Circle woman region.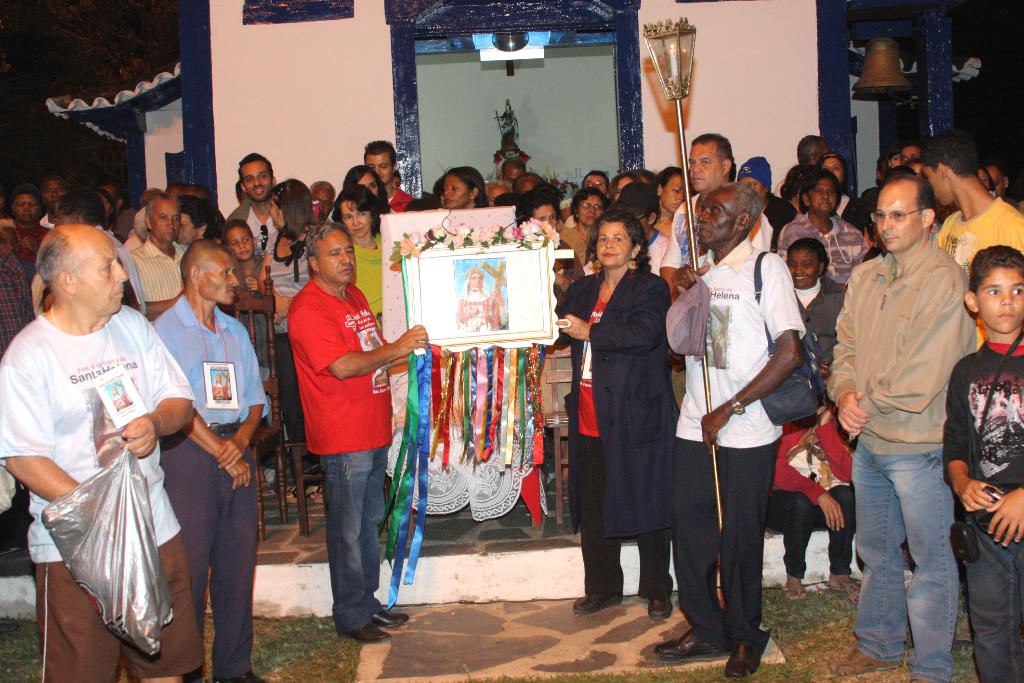
Region: crop(605, 166, 656, 204).
